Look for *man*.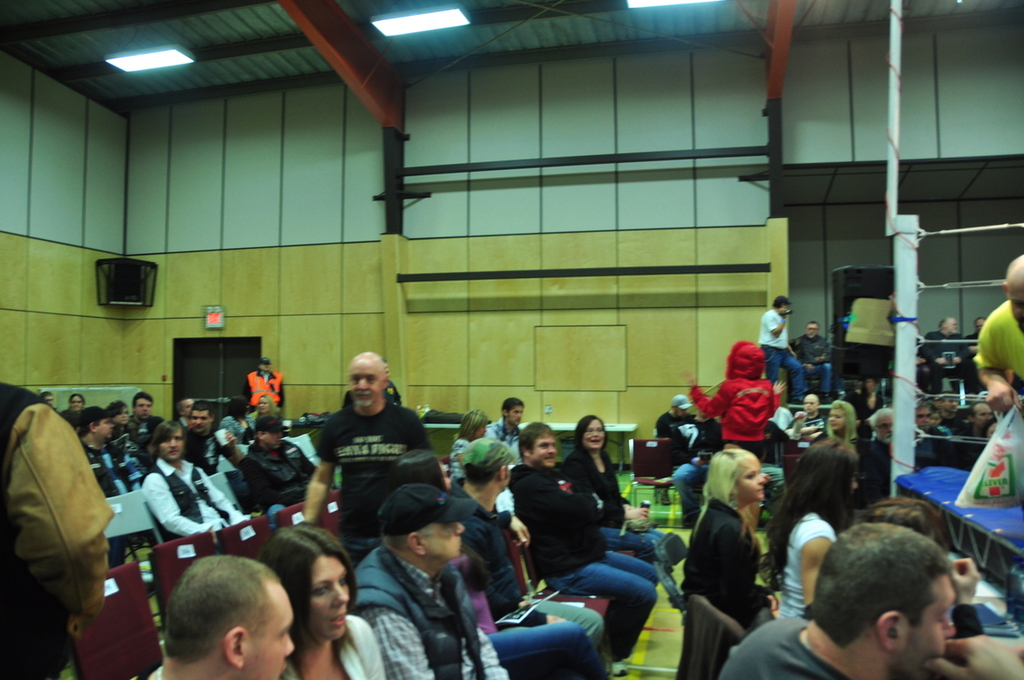
Found: select_region(718, 525, 1023, 679).
